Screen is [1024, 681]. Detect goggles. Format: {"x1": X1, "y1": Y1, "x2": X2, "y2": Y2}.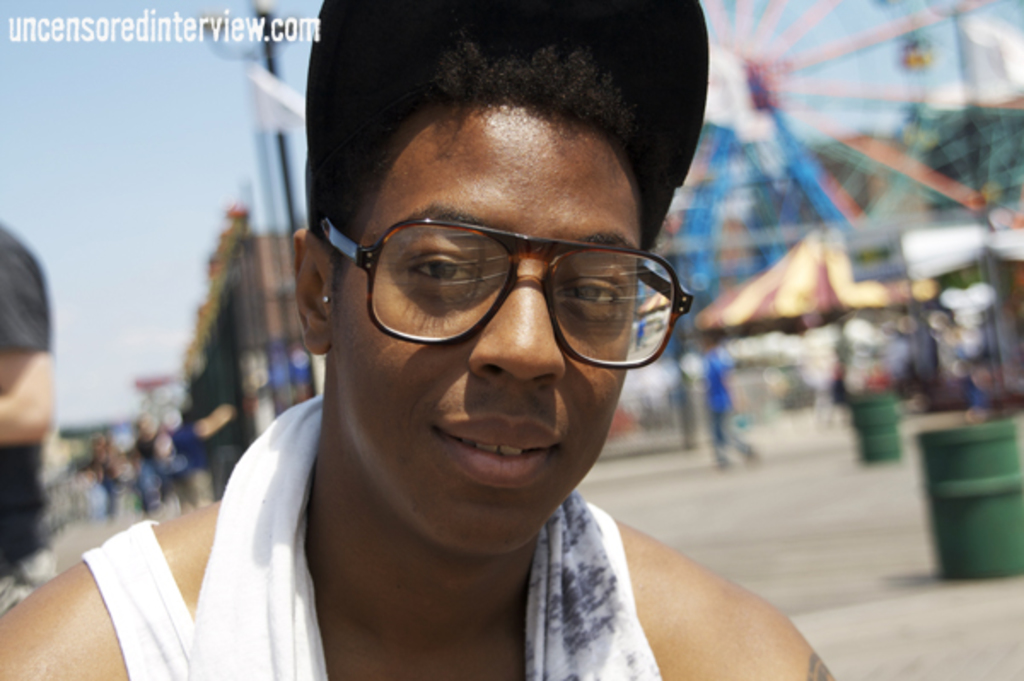
{"x1": 316, "y1": 193, "x2": 676, "y2": 360}.
